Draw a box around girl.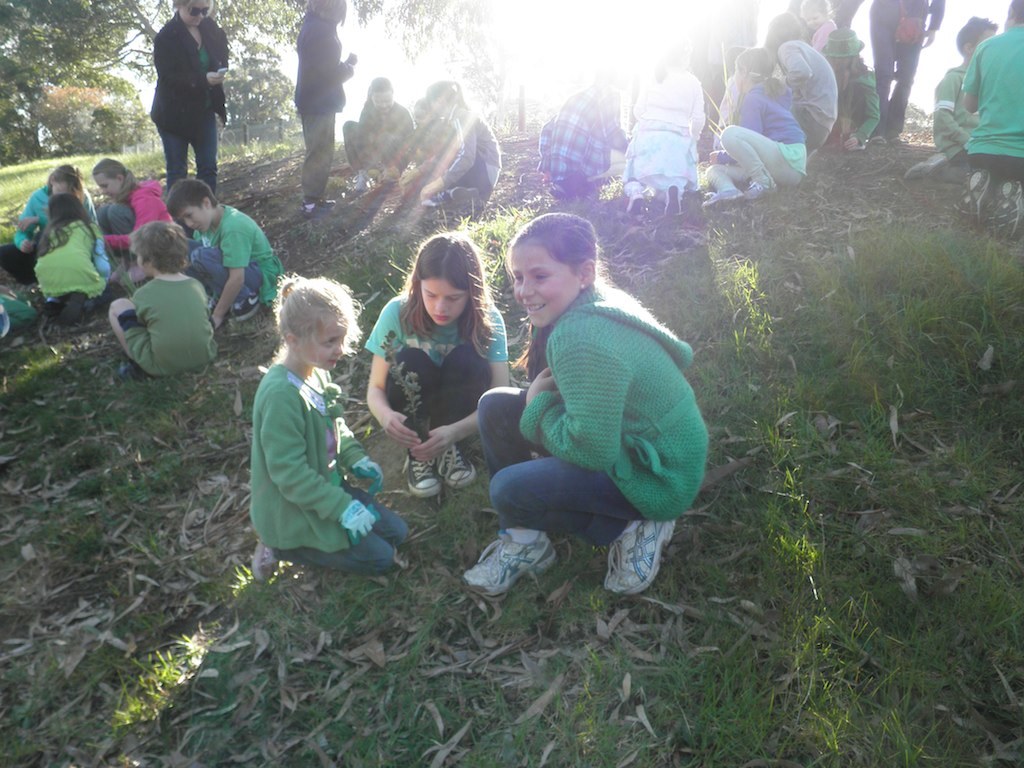
[707,48,805,208].
